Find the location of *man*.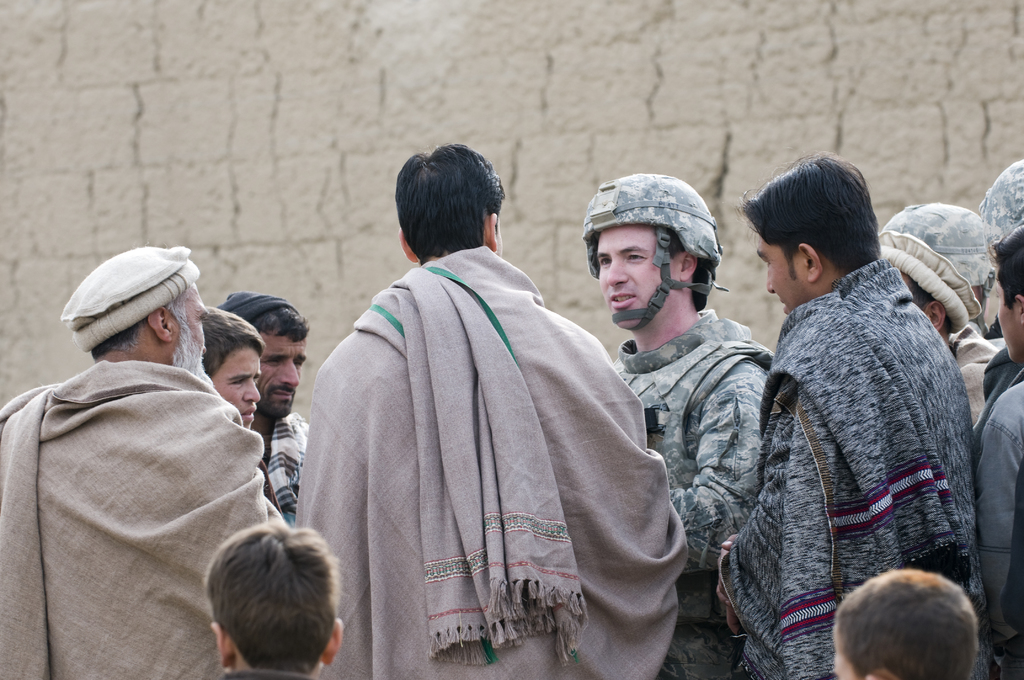
Location: locate(297, 145, 701, 679).
